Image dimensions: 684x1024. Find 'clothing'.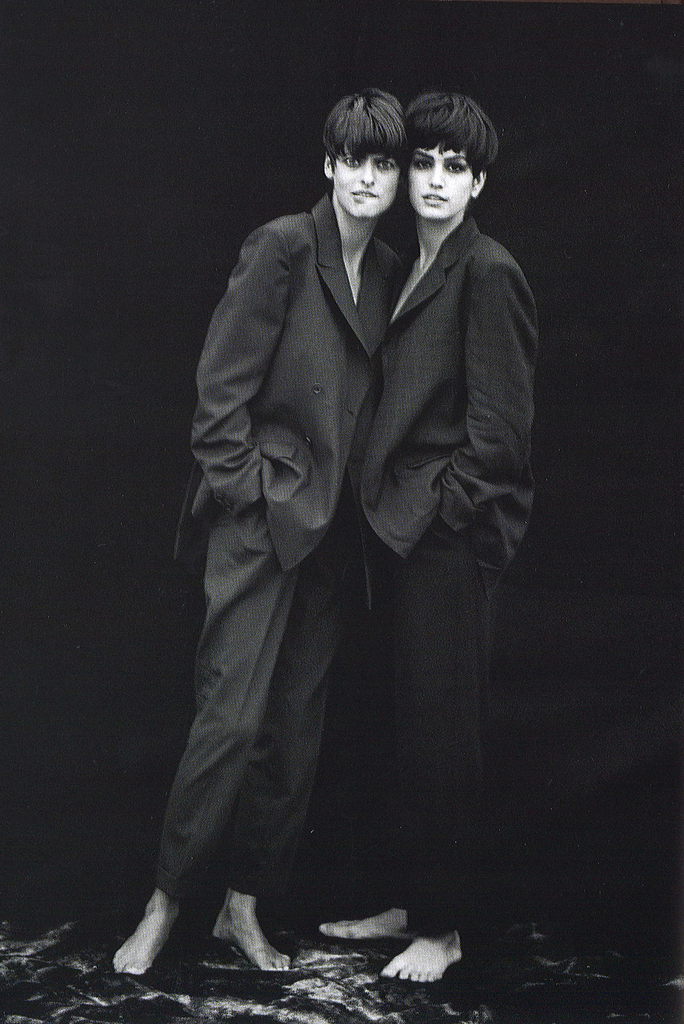
(left=155, top=498, right=362, bottom=904).
